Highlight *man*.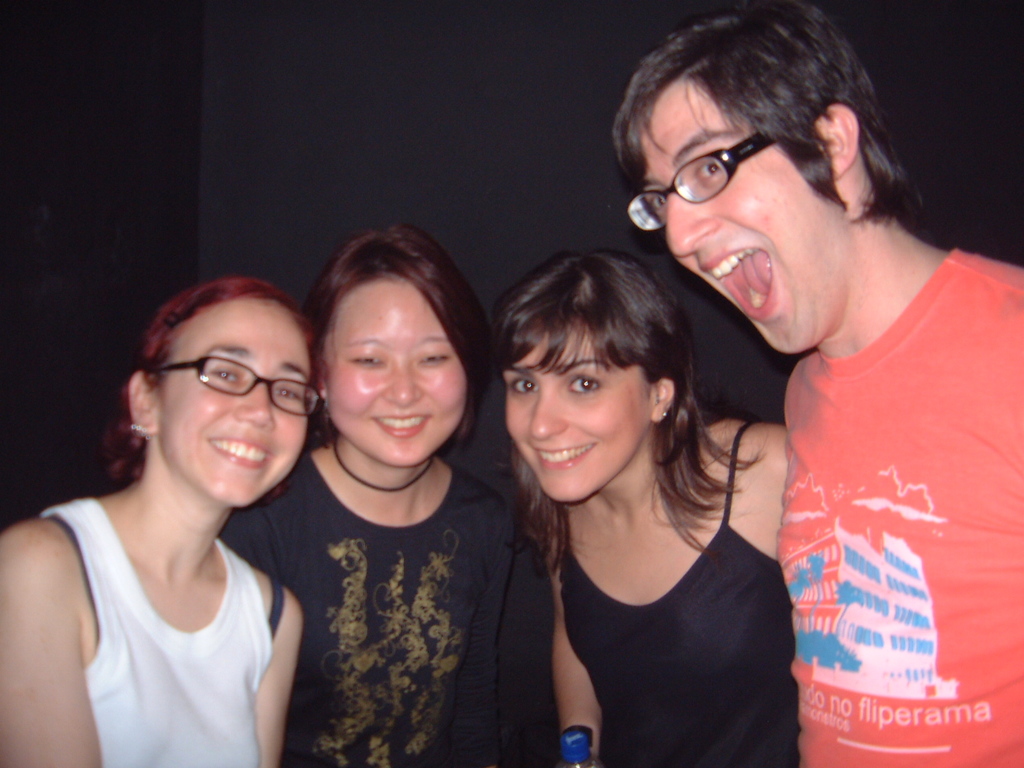
Highlighted region: Rect(665, 15, 1015, 766).
